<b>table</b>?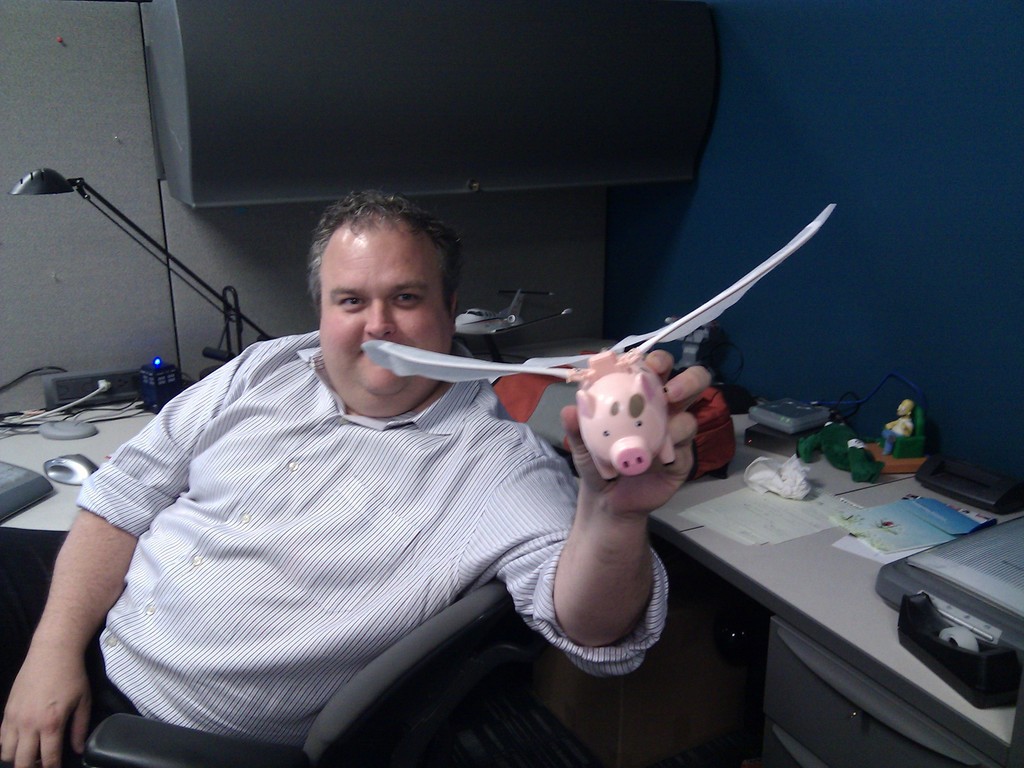
Rect(0, 398, 1023, 767)
